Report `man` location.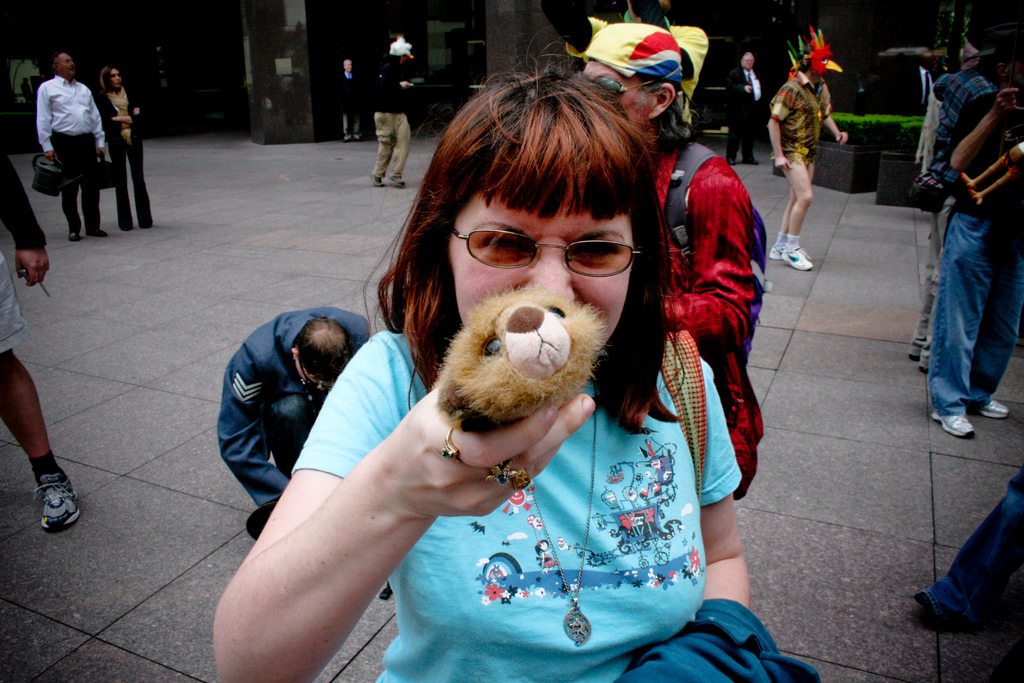
Report: [x1=573, y1=25, x2=752, y2=506].
